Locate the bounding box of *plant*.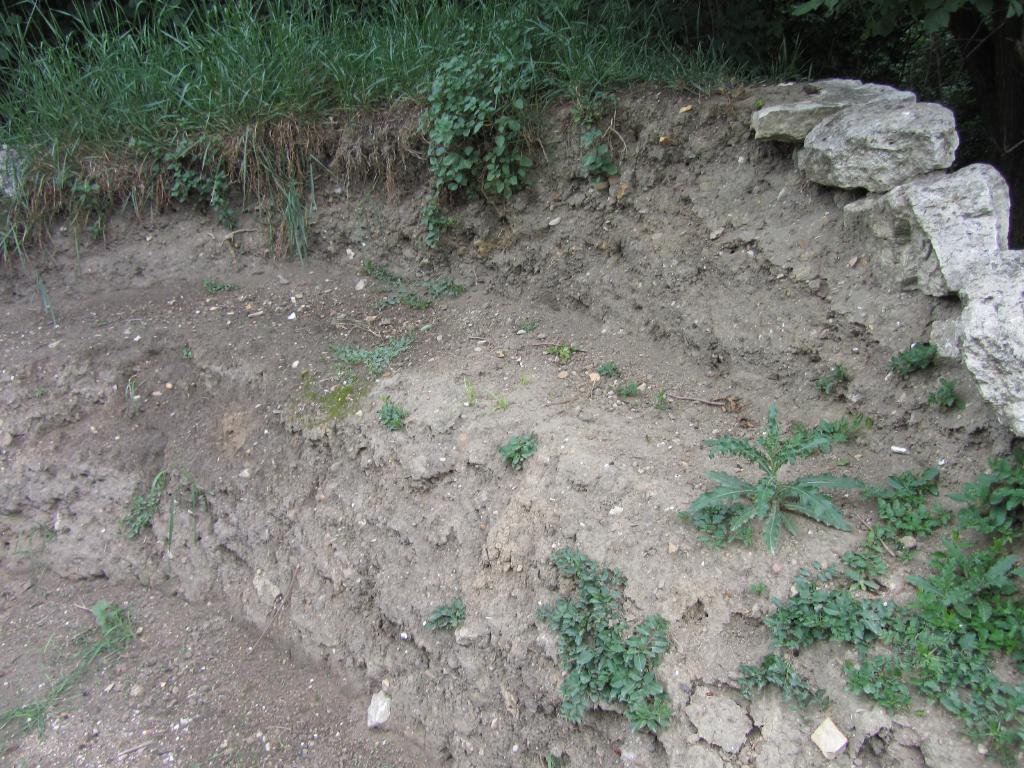
Bounding box: BBox(497, 425, 540, 467).
